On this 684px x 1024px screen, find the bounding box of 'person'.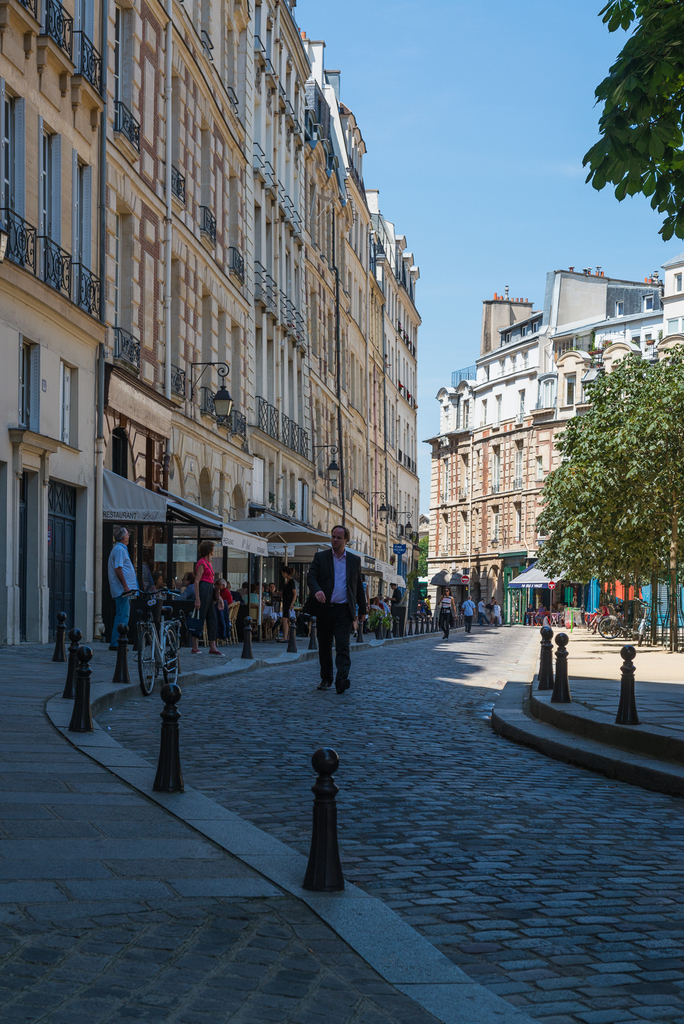
Bounding box: [left=302, top=521, right=368, bottom=700].
